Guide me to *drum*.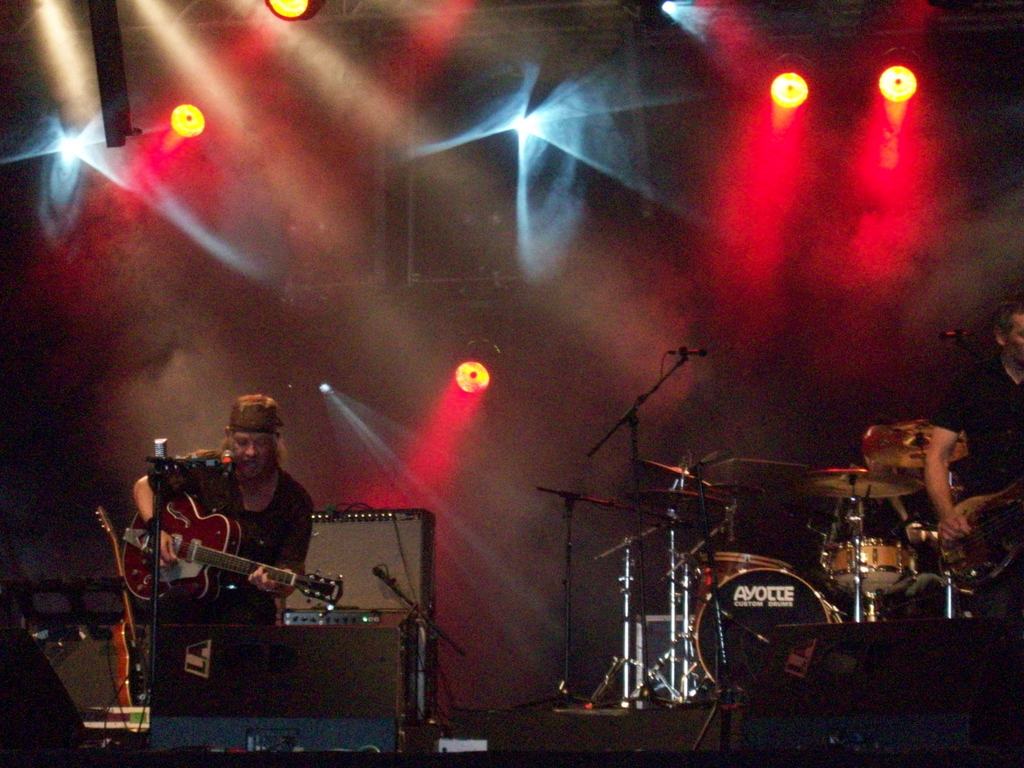
Guidance: [823, 539, 914, 596].
